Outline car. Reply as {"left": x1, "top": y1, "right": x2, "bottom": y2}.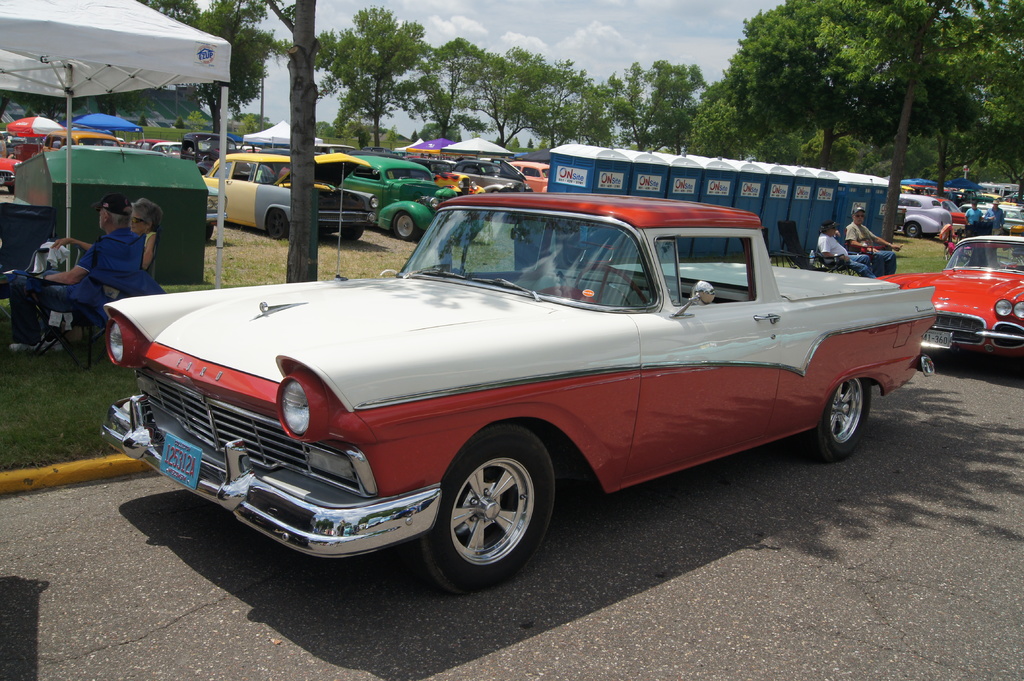
{"left": 101, "top": 191, "right": 935, "bottom": 589}.
